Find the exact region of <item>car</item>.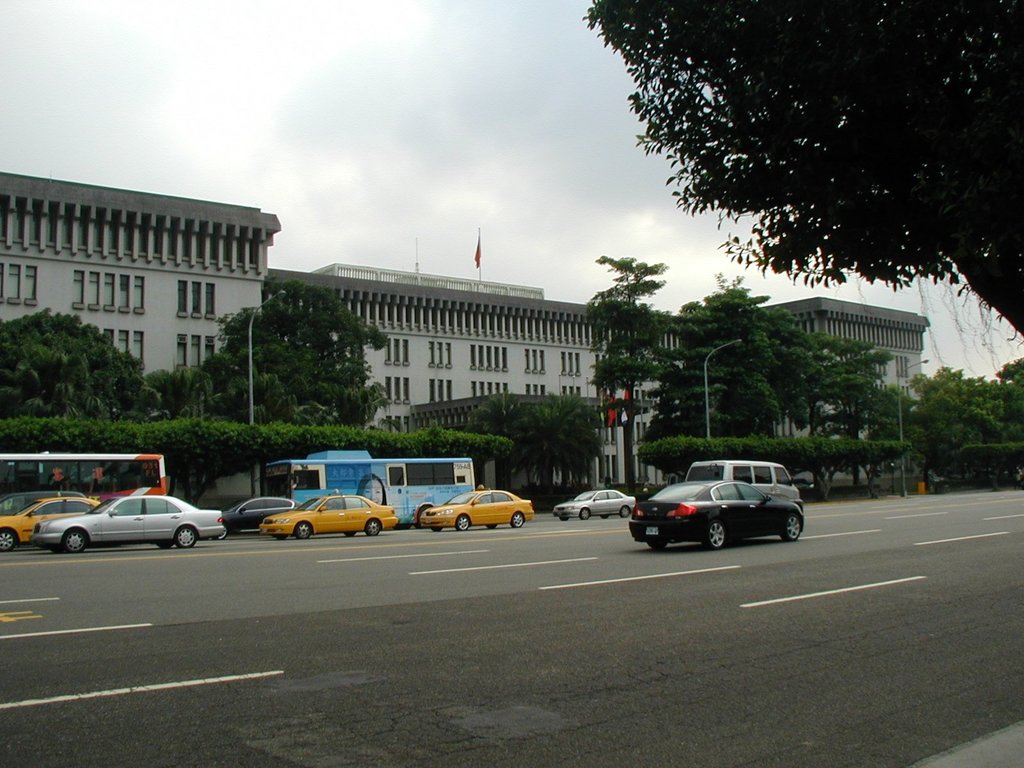
Exact region: {"left": 633, "top": 480, "right": 806, "bottom": 550}.
